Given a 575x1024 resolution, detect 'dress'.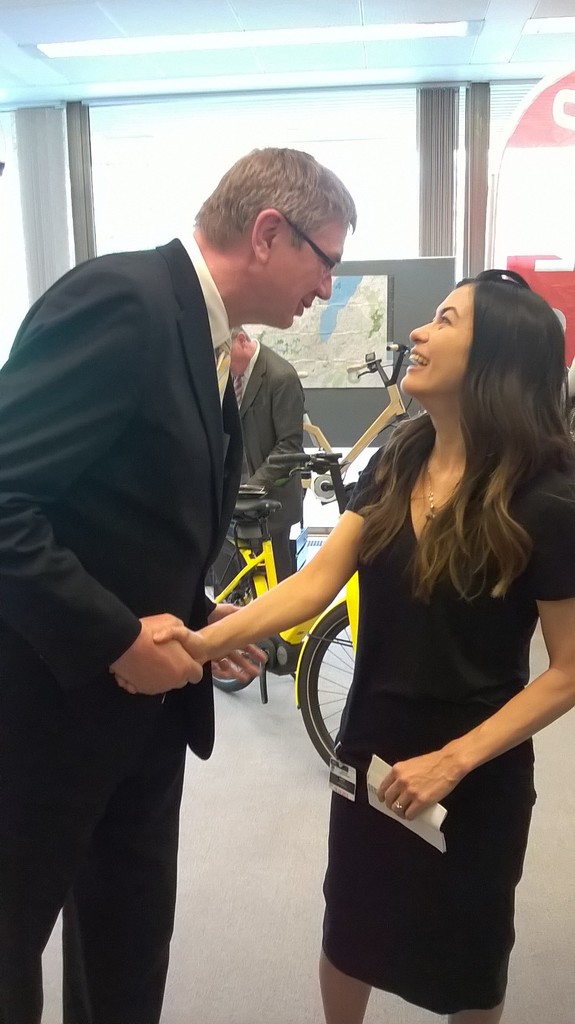
detection(327, 410, 574, 1023).
